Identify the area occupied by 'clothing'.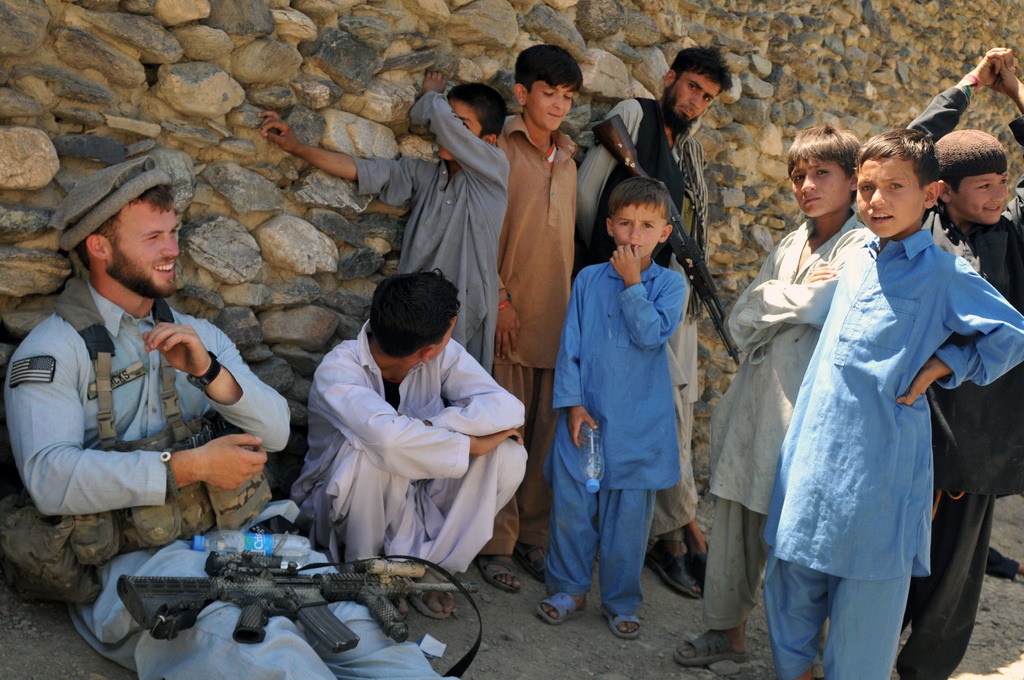
Area: <box>280,306,527,585</box>.
